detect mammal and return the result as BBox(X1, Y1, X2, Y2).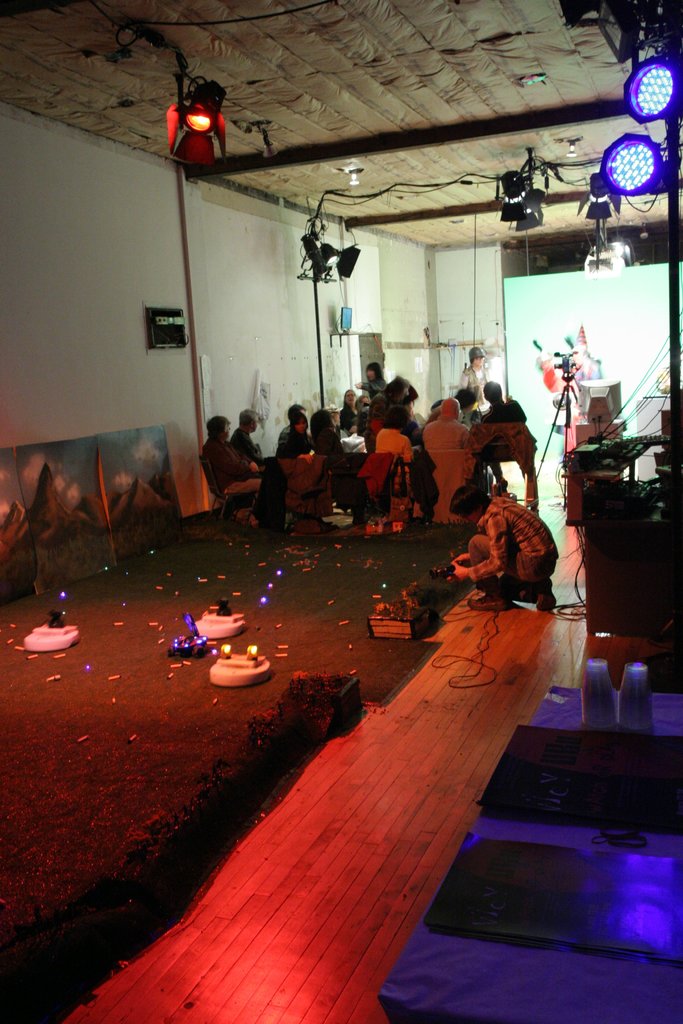
BBox(283, 412, 313, 455).
